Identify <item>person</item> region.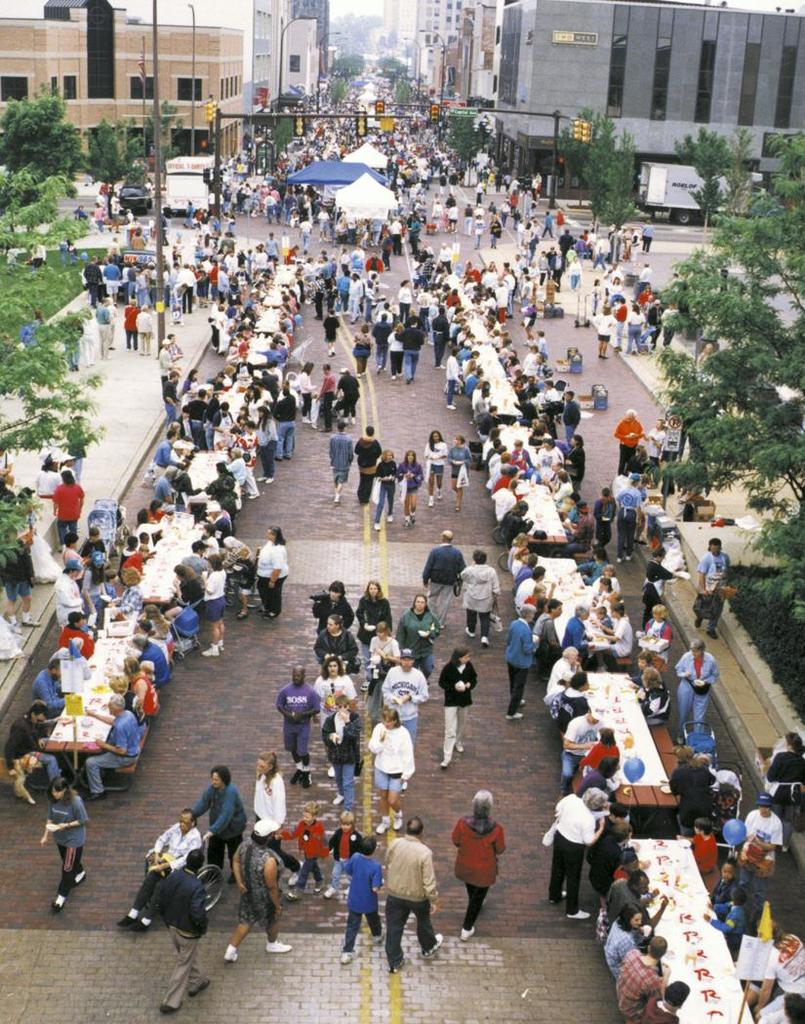
Region: rect(42, 776, 94, 909).
